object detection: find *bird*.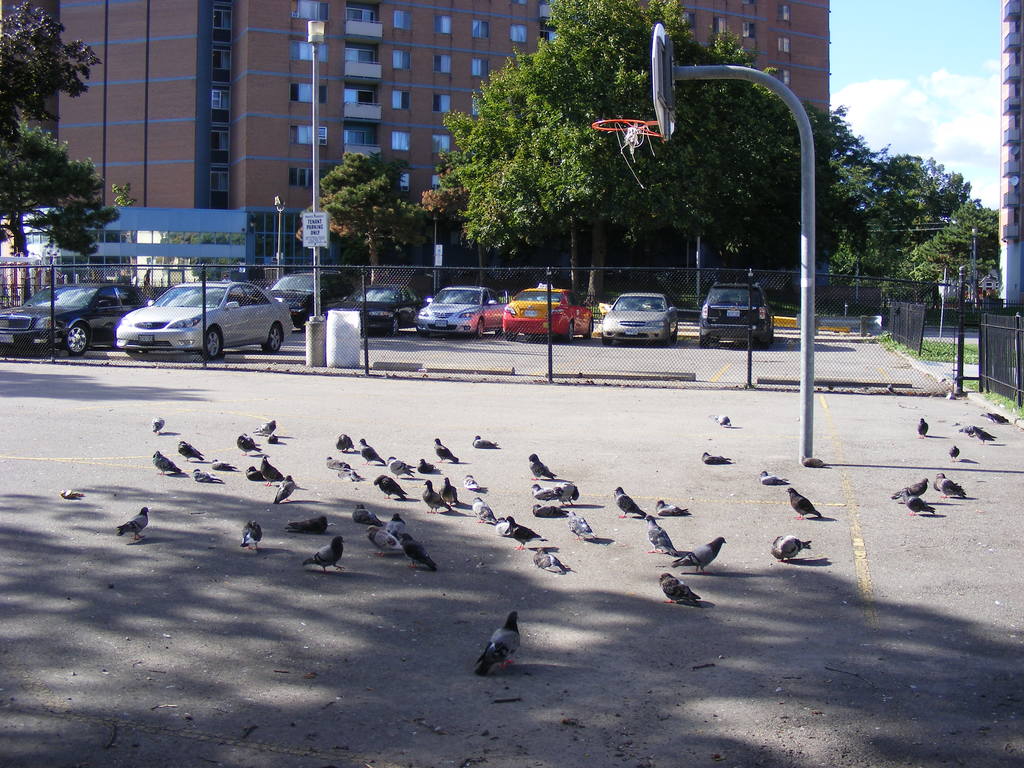
crop(554, 484, 581, 508).
